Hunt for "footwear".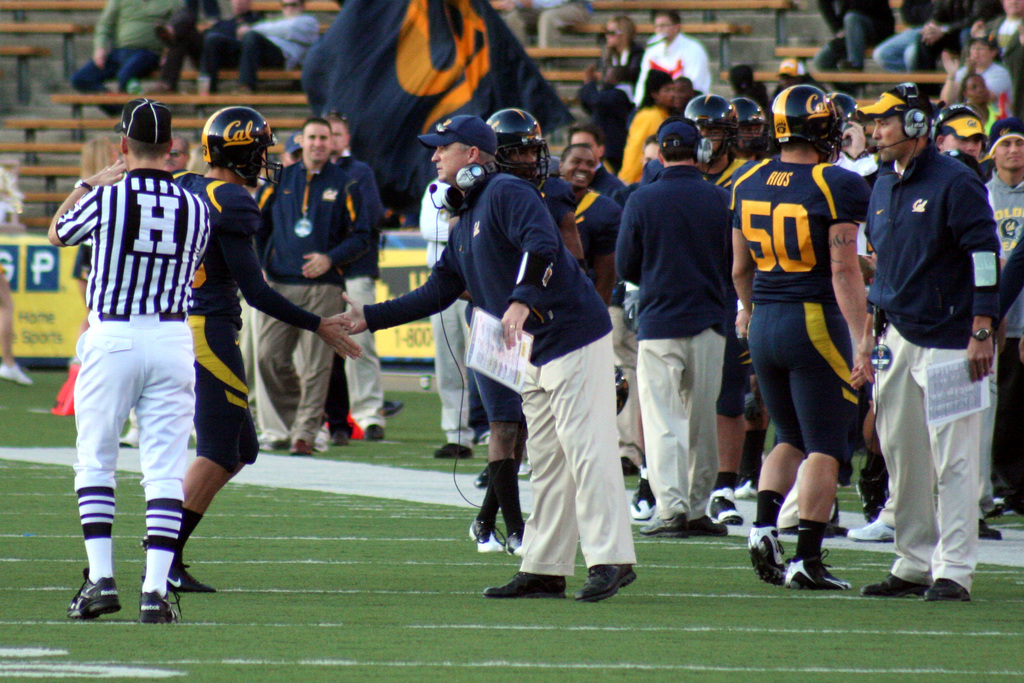
Hunted down at (x1=856, y1=570, x2=927, y2=595).
